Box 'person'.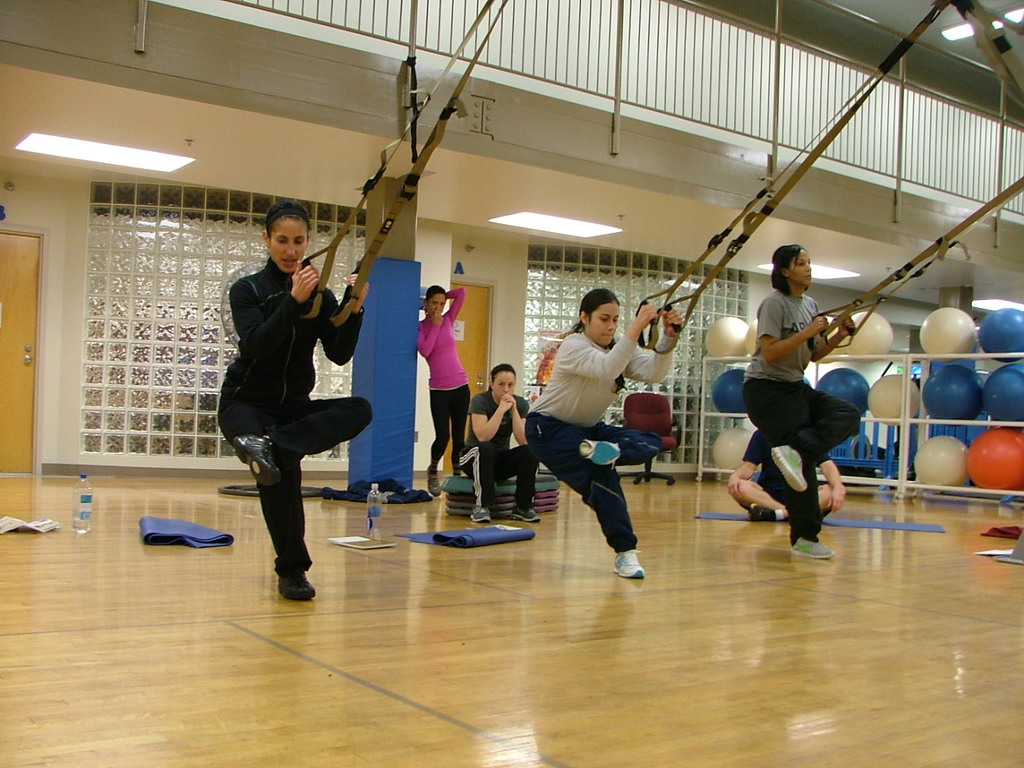
[x1=414, y1=282, x2=478, y2=494].
